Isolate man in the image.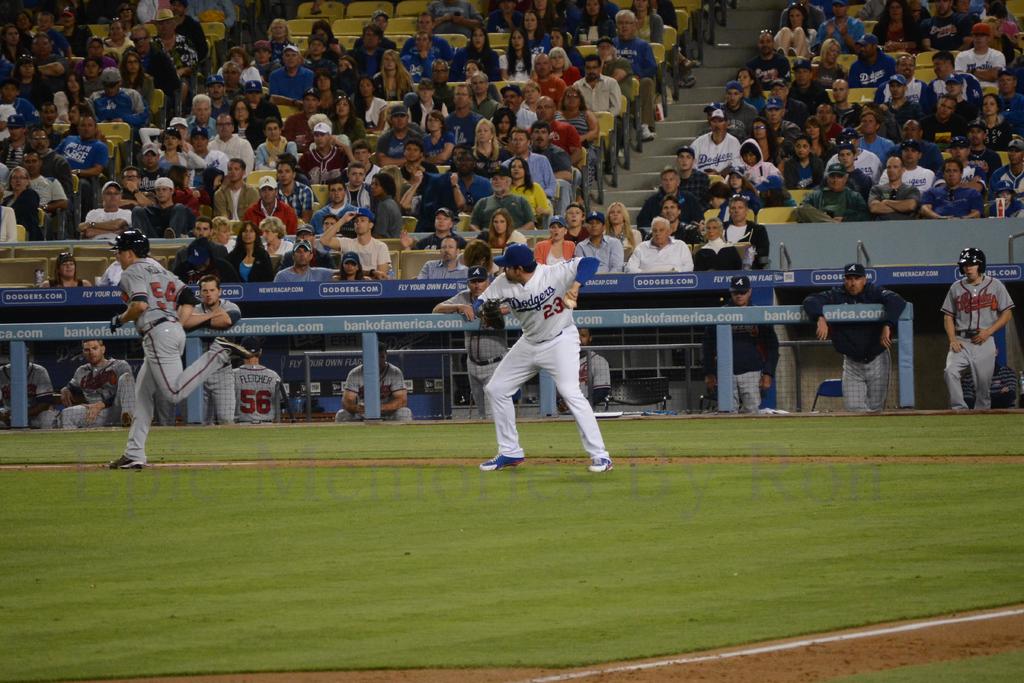
Isolated region: bbox=(111, 233, 258, 470).
